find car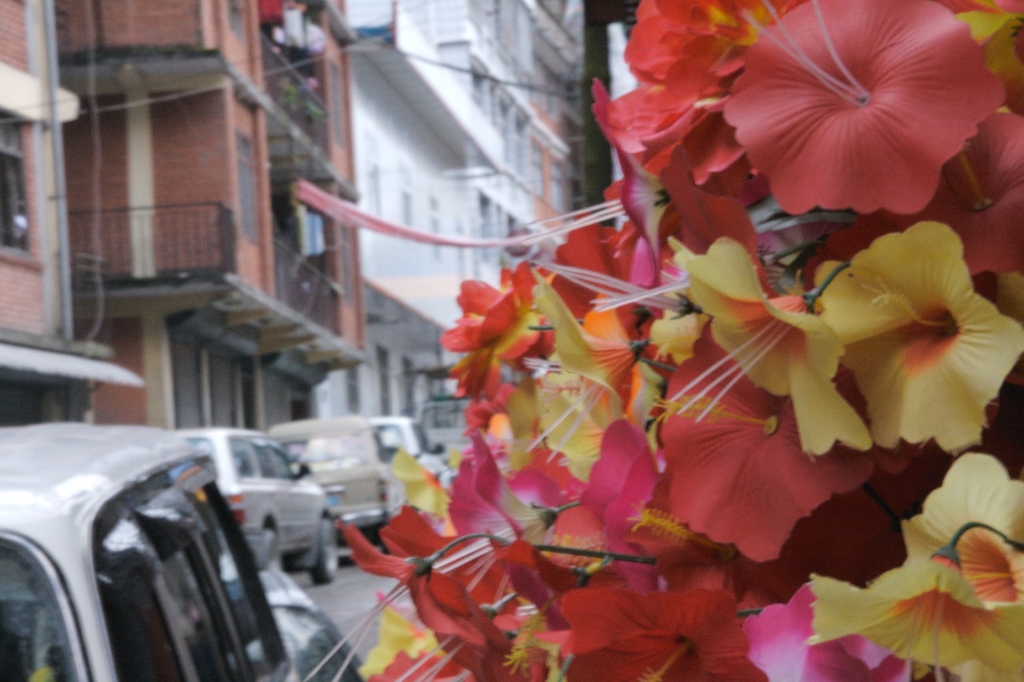
<bbox>269, 414, 404, 552</bbox>
